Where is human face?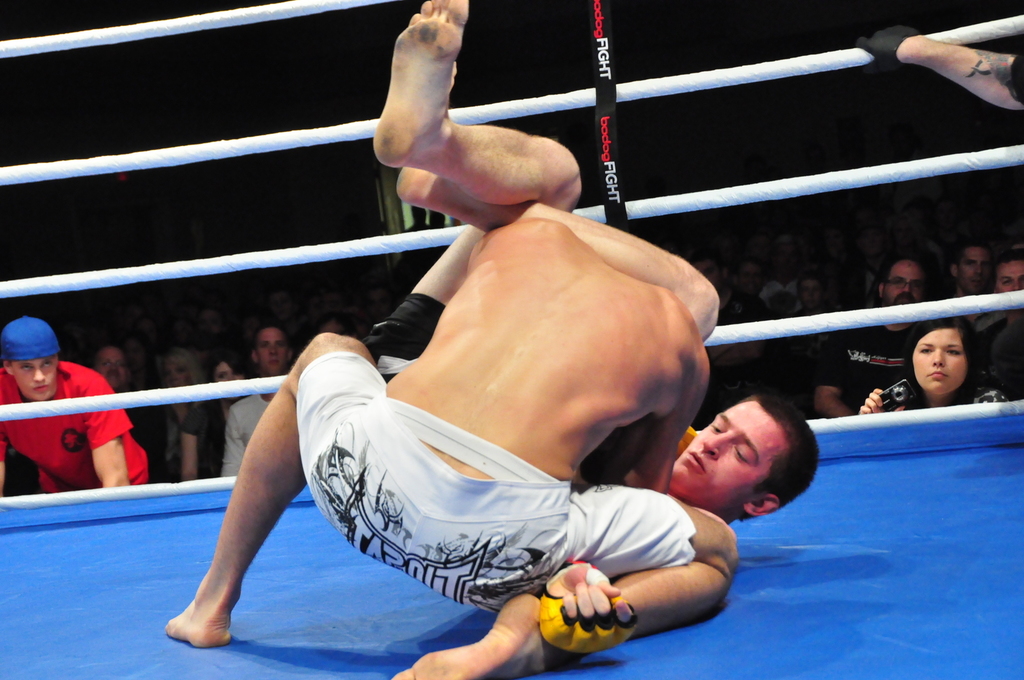
Rect(667, 397, 791, 507).
